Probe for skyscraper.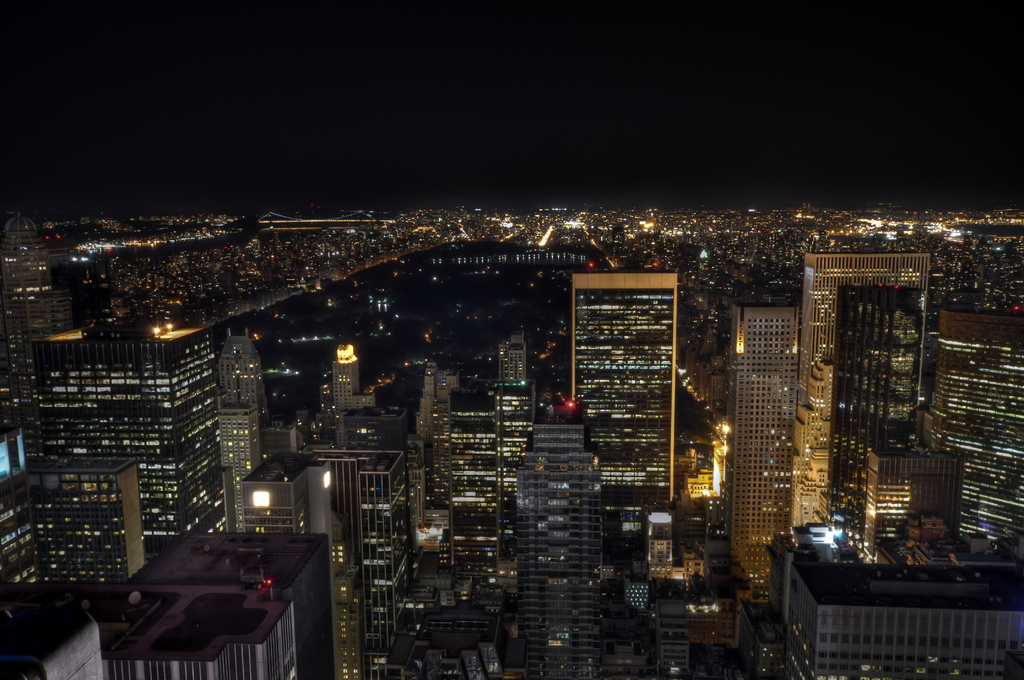
Probe result: (564,268,676,516).
